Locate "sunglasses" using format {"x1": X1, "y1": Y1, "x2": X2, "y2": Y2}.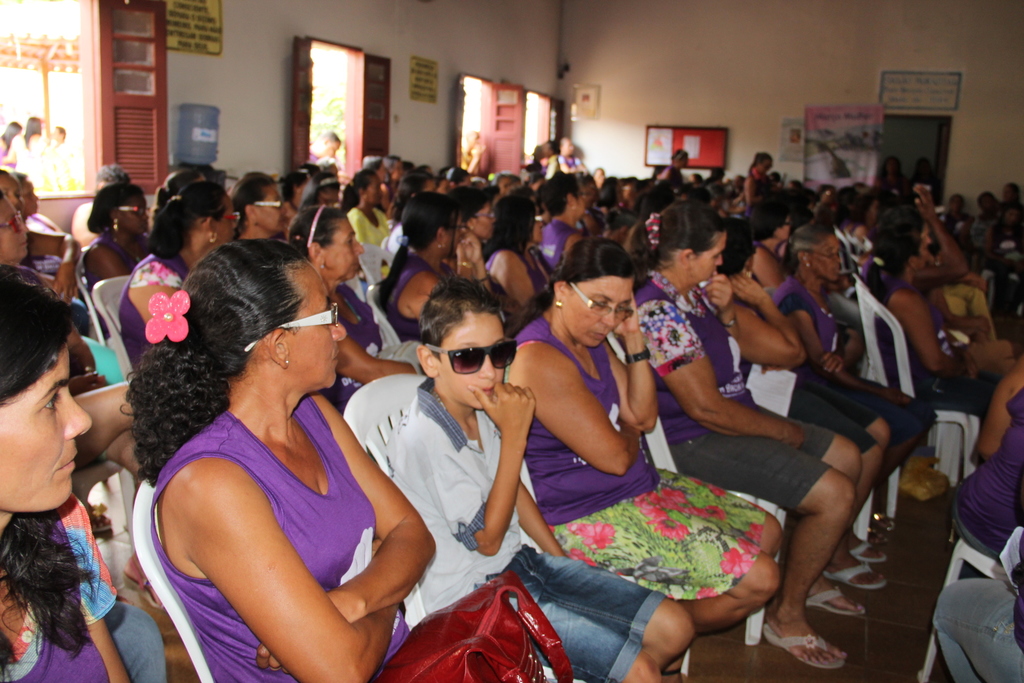
{"x1": 426, "y1": 336, "x2": 528, "y2": 386}.
